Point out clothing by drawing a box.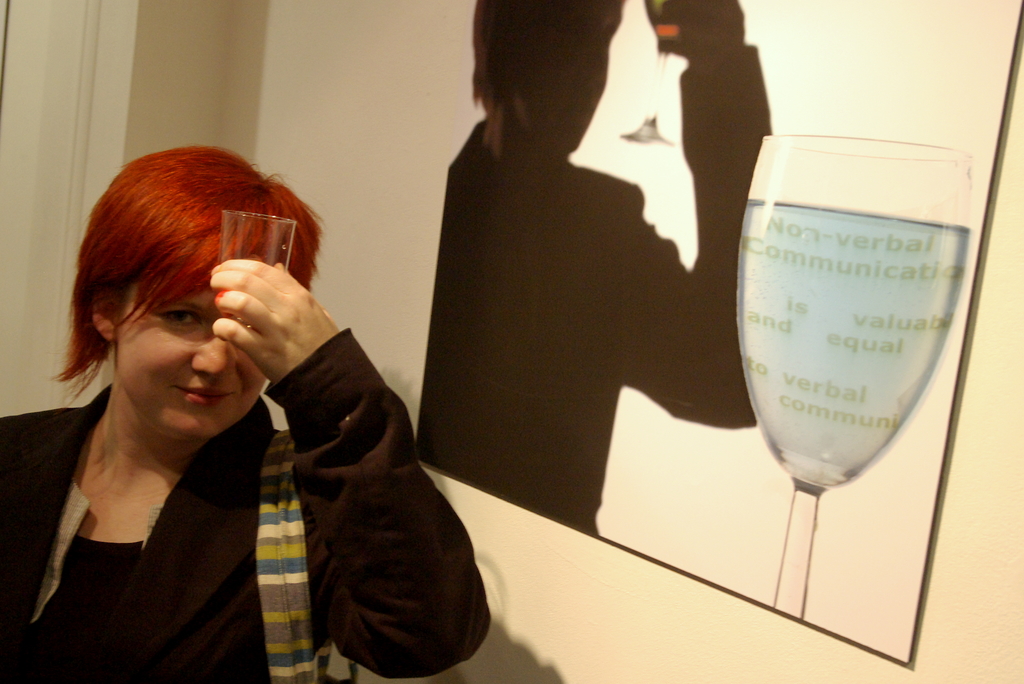
(left=412, top=42, right=758, bottom=536).
